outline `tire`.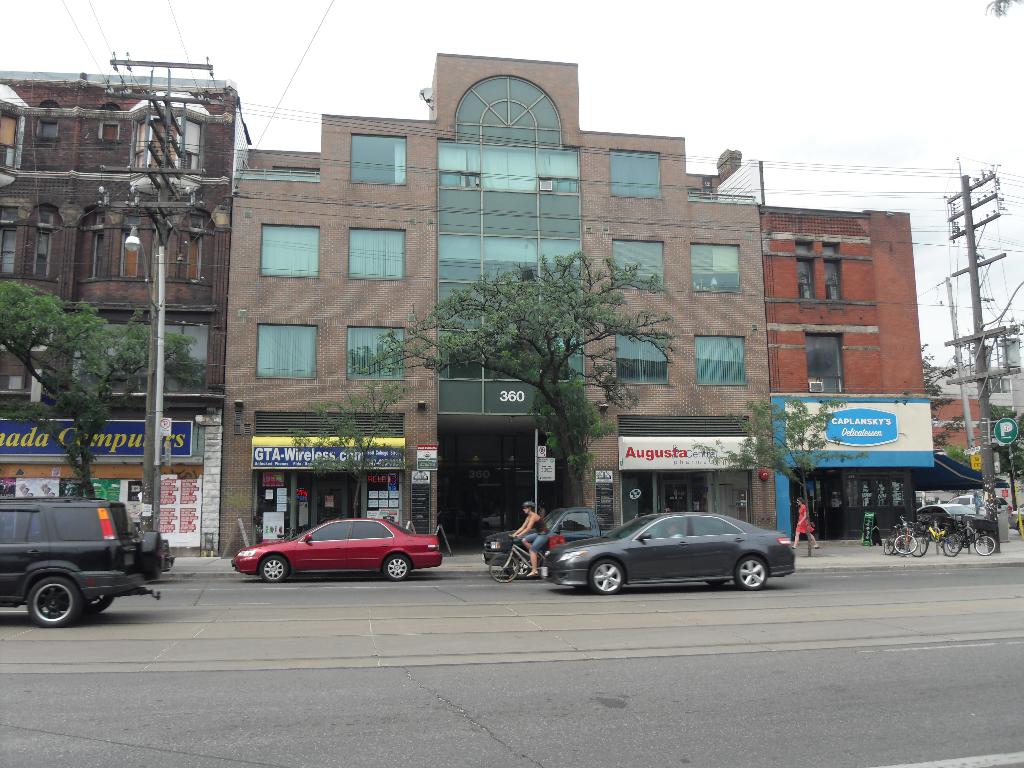
Outline: detection(380, 554, 415, 579).
